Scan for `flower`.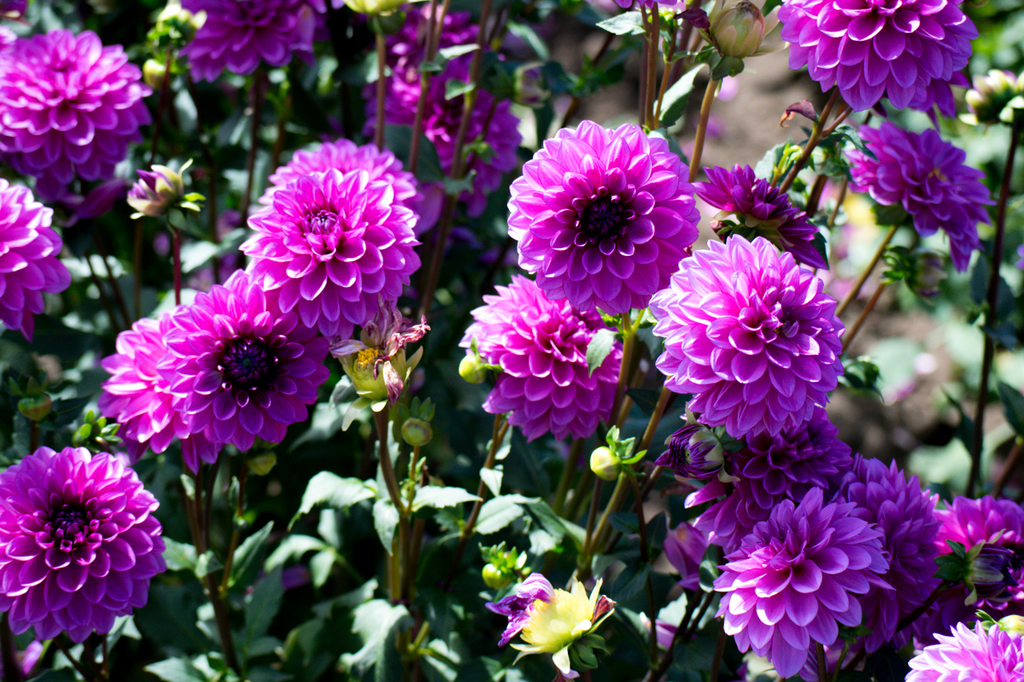
Scan result: {"x1": 671, "y1": 405, "x2": 860, "y2": 542}.
